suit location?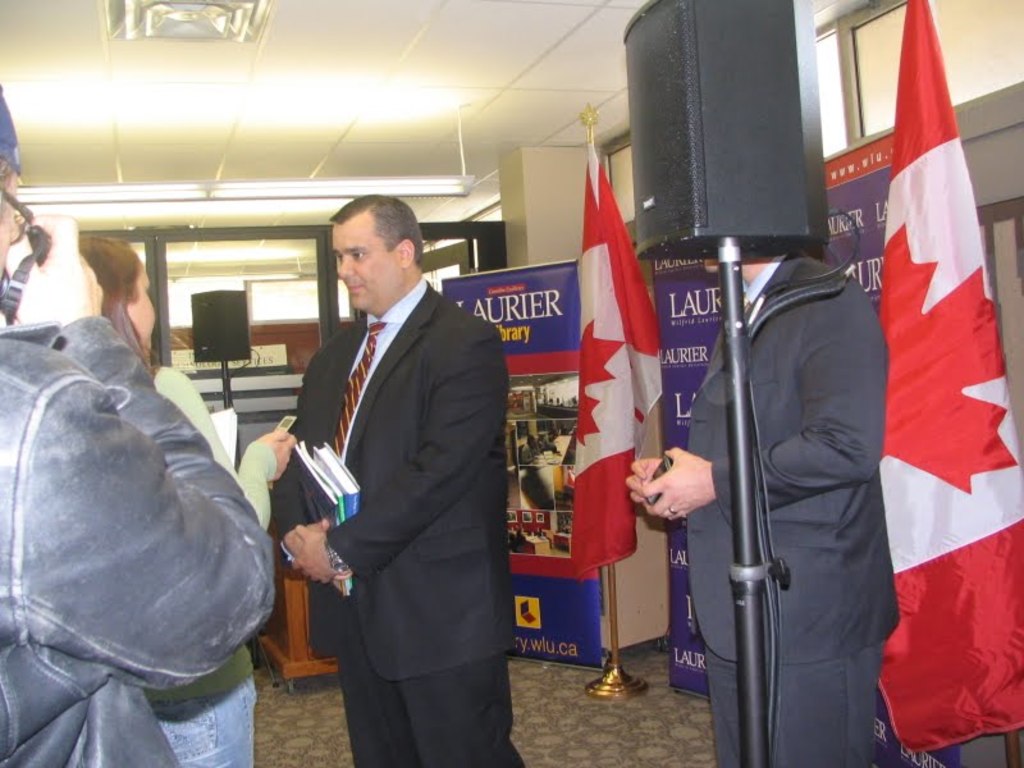
detection(279, 182, 526, 746)
